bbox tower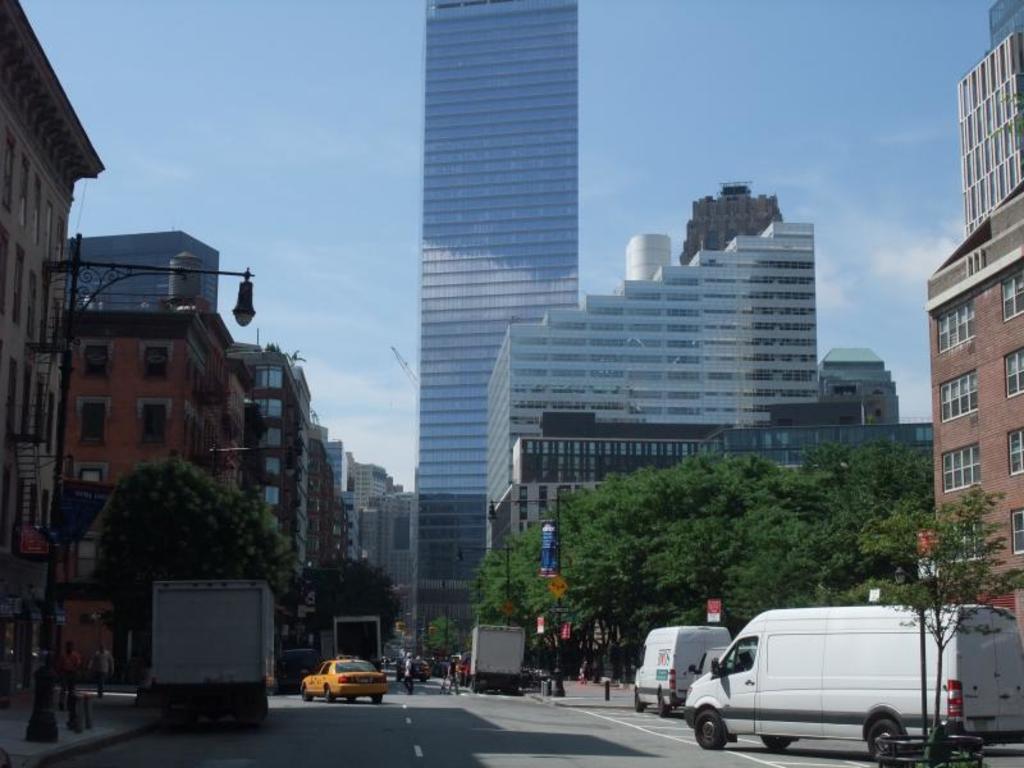
407, 0, 584, 639
